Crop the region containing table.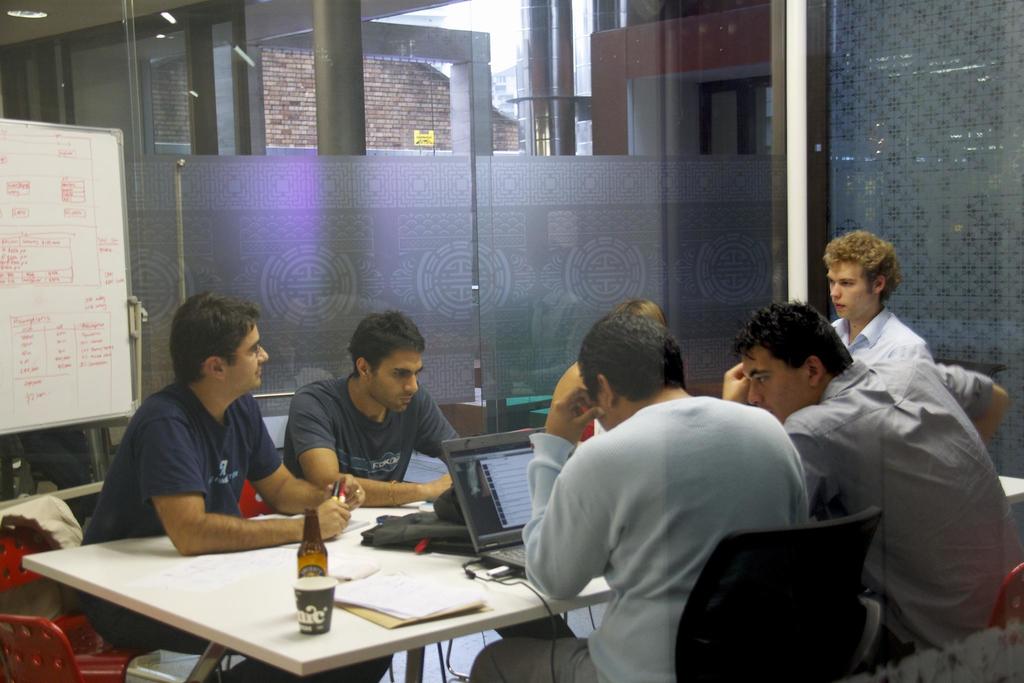
Crop region: (24,486,568,682).
